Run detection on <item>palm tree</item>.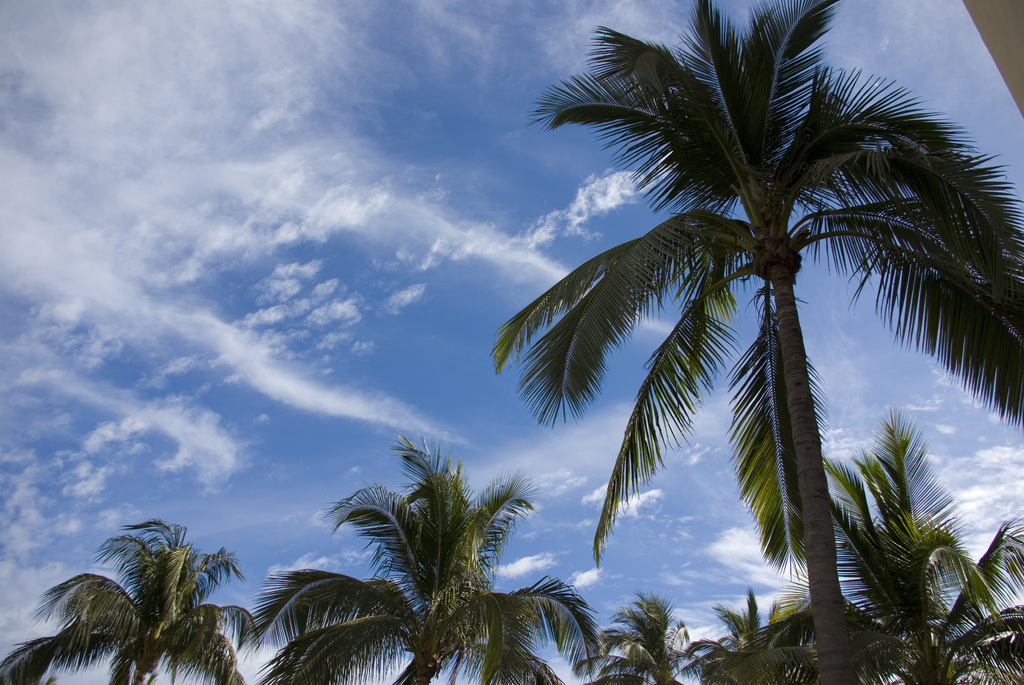
Result: bbox=(700, 583, 838, 684).
